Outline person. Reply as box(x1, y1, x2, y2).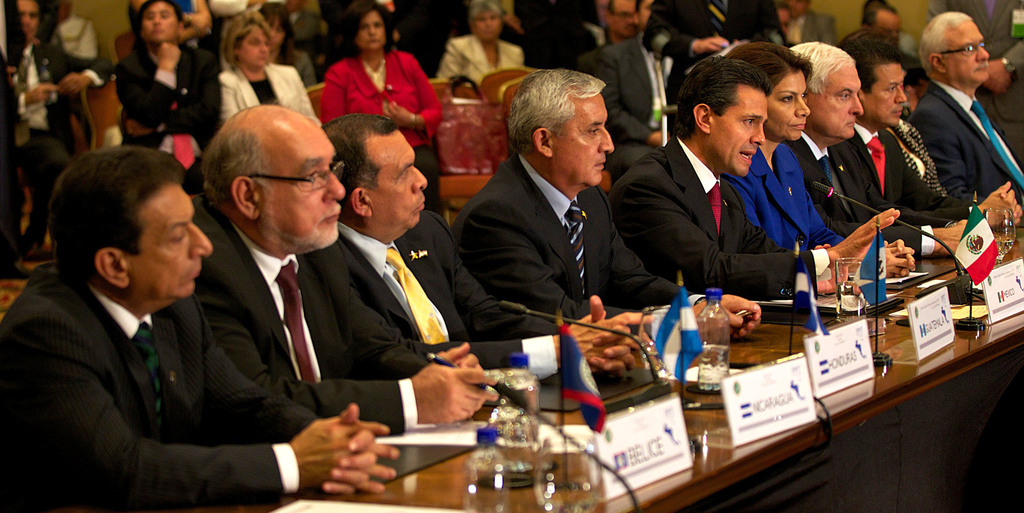
box(910, 8, 1020, 227).
